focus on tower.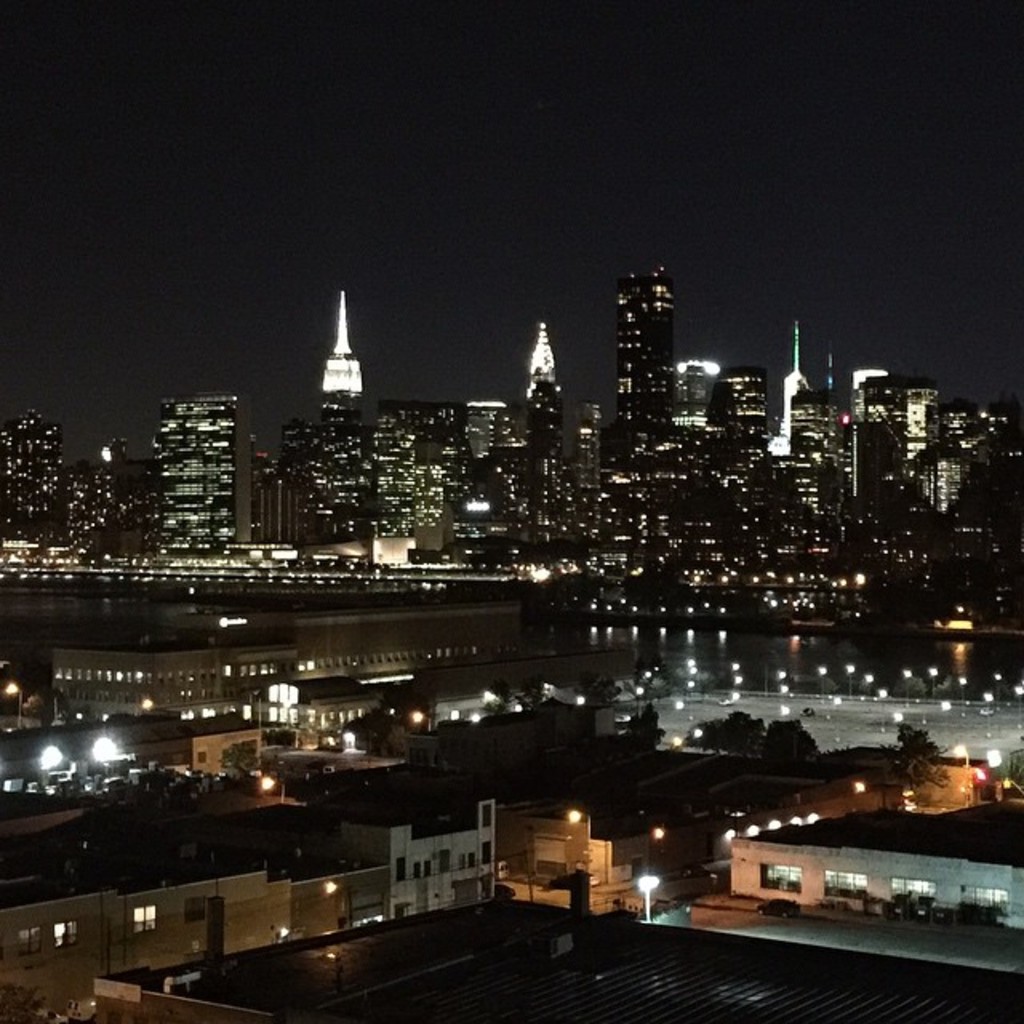
Focused at [162,395,235,555].
